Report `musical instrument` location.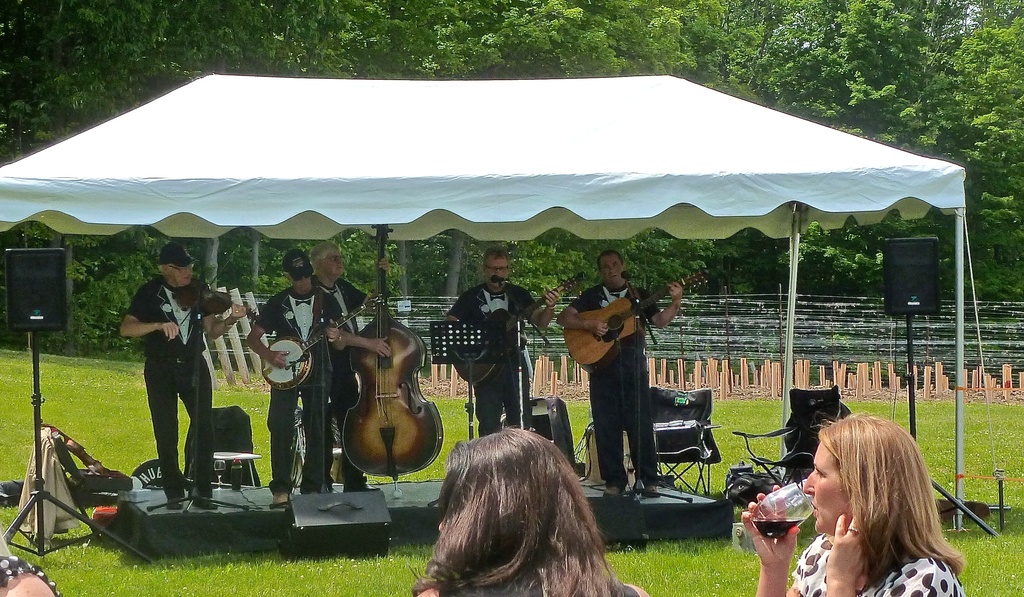
Report: select_region(316, 273, 438, 481).
